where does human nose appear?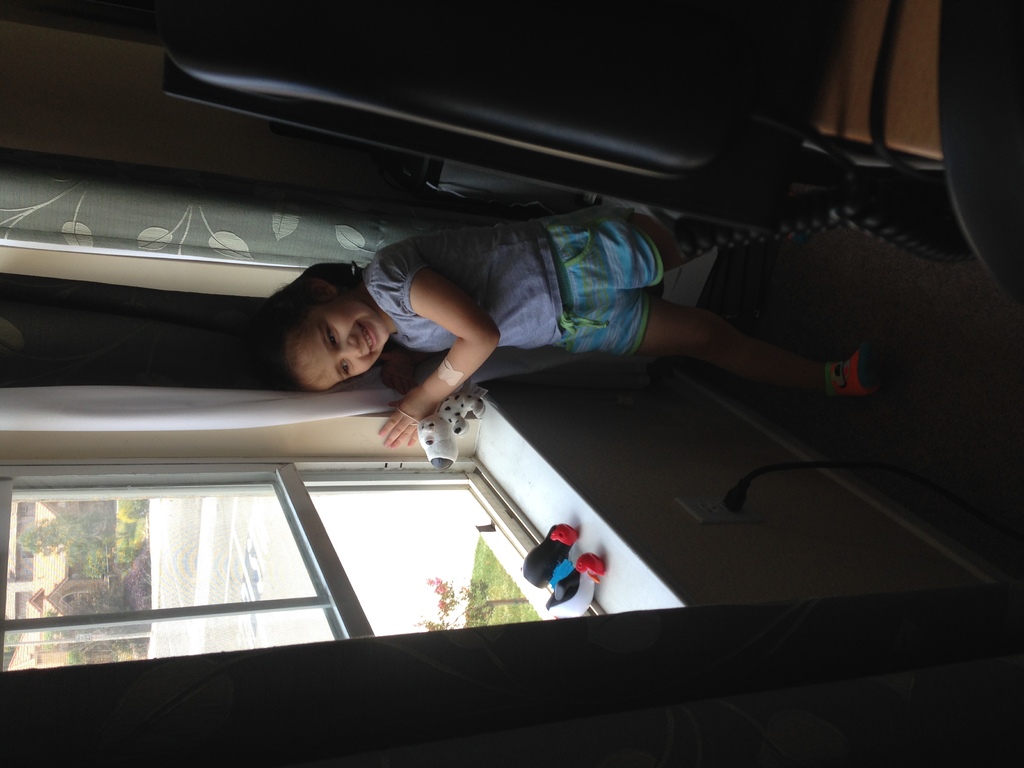
Appears at <region>340, 335, 362, 358</region>.
